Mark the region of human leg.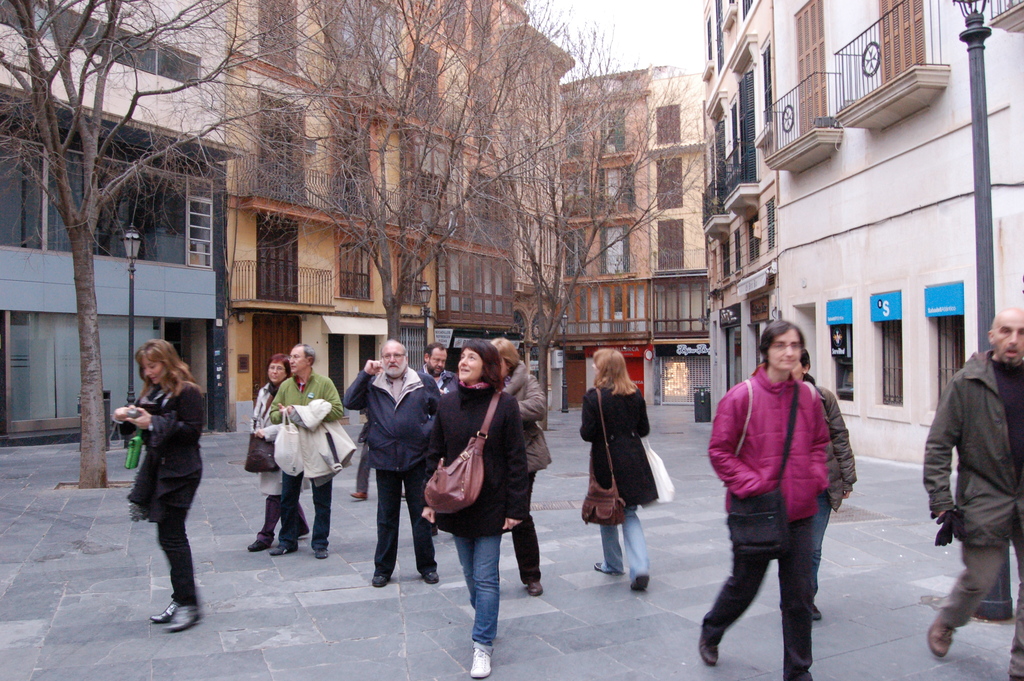
Region: [589,515,619,584].
